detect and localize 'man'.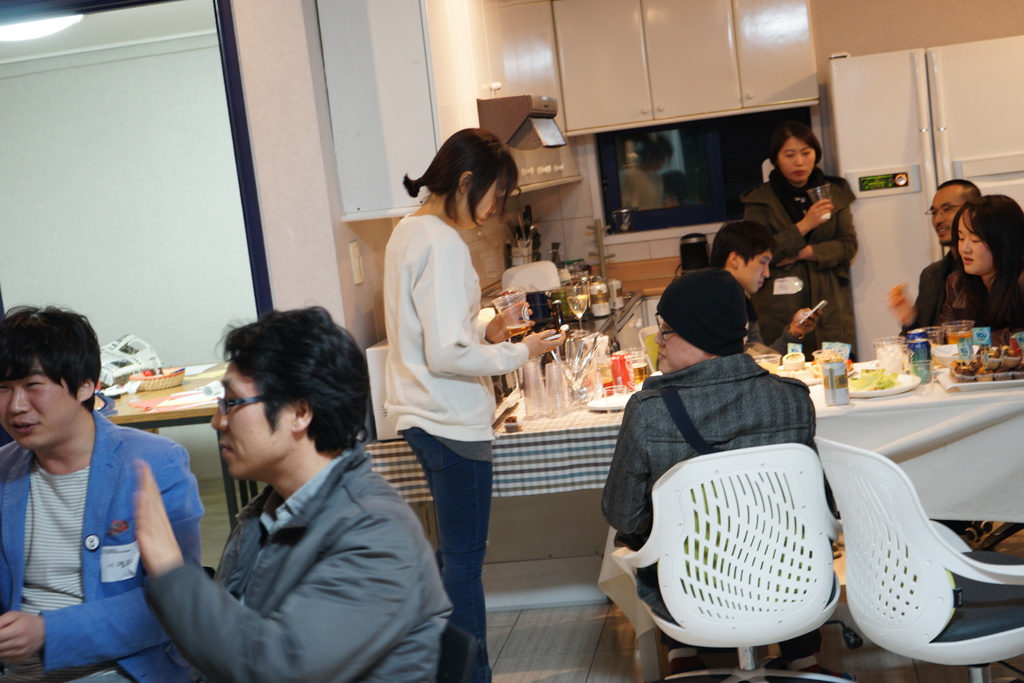
Localized at (x1=712, y1=220, x2=827, y2=353).
